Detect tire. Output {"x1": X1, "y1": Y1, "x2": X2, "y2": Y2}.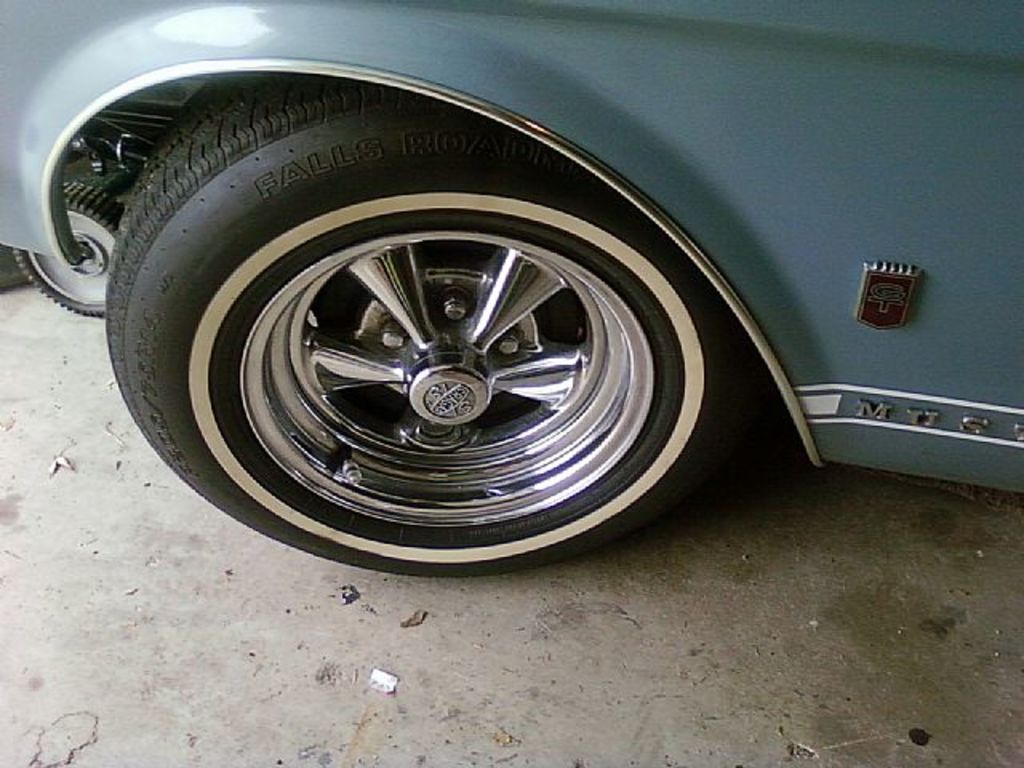
{"x1": 38, "y1": 88, "x2": 766, "y2": 576}.
